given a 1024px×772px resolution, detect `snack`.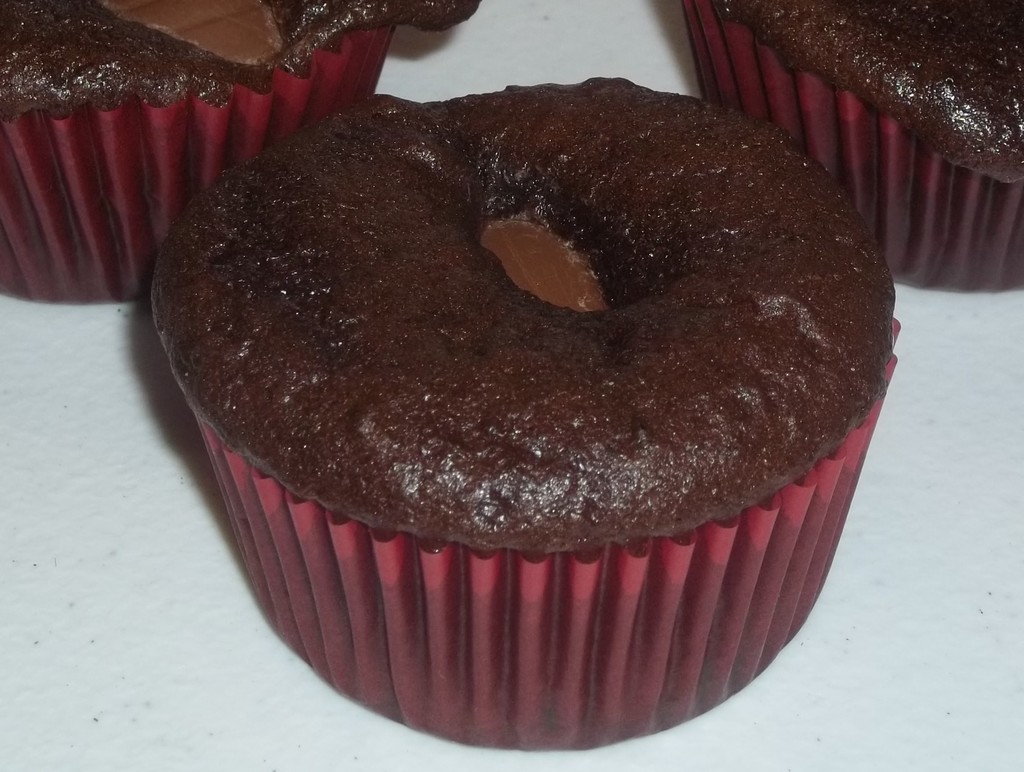
locate(683, 3, 1023, 298).
